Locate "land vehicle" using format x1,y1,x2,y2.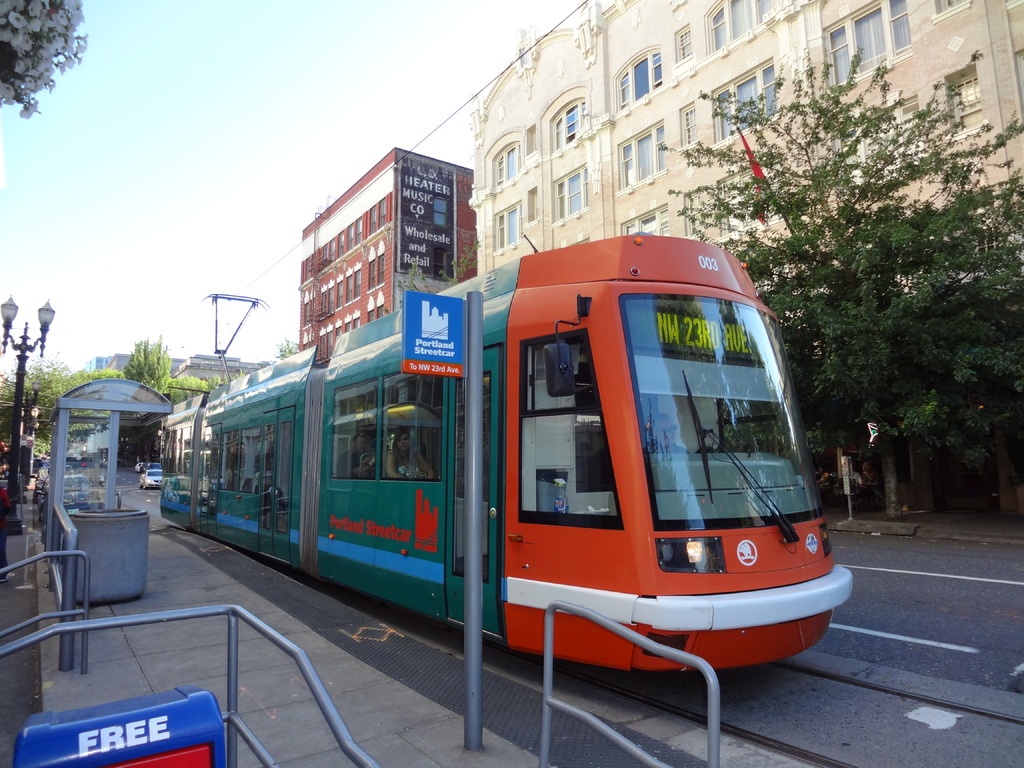
145,460,161,470.
